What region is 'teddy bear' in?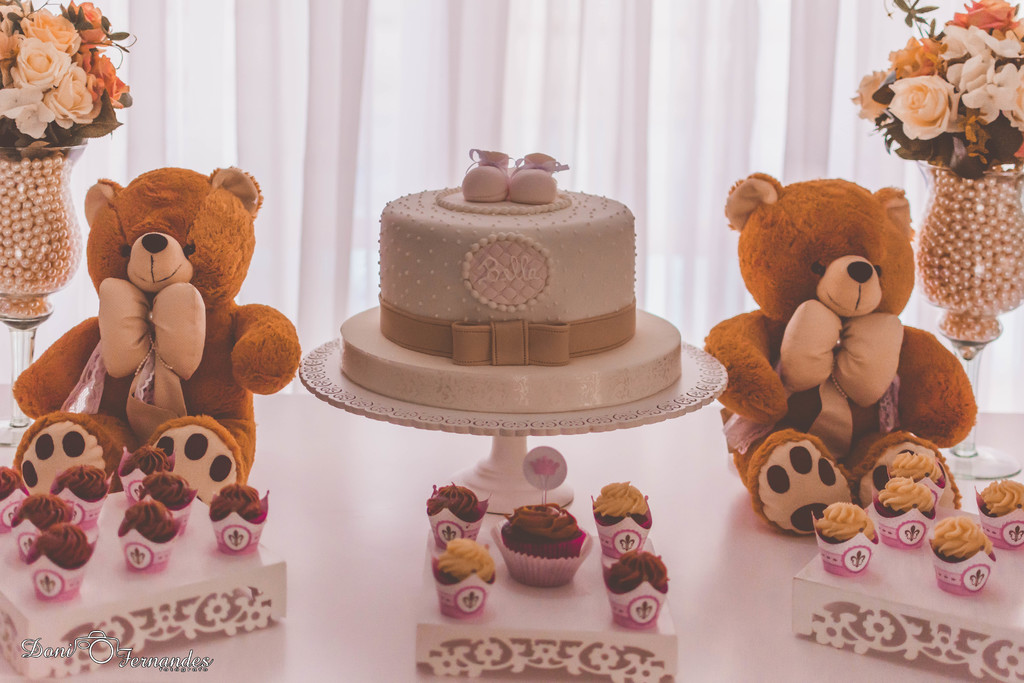
{"left": 703, "top": 173, "right": 979, "bottom": 536}.
